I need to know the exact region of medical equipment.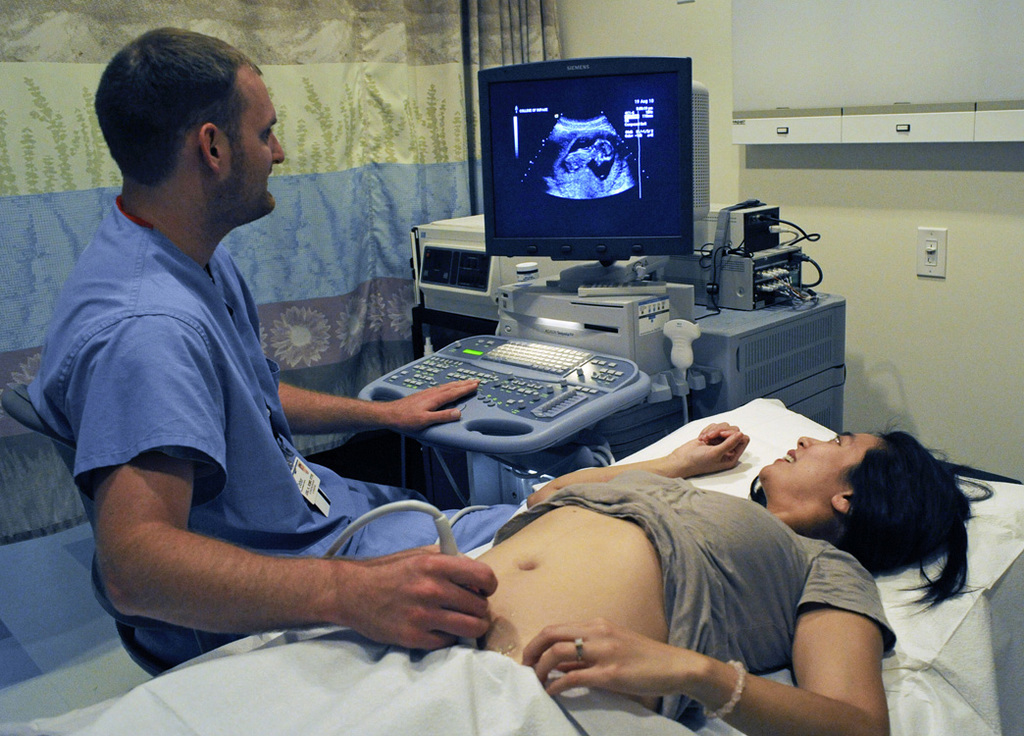
Region: [left=350, top=54, right=847, bottom=513].
